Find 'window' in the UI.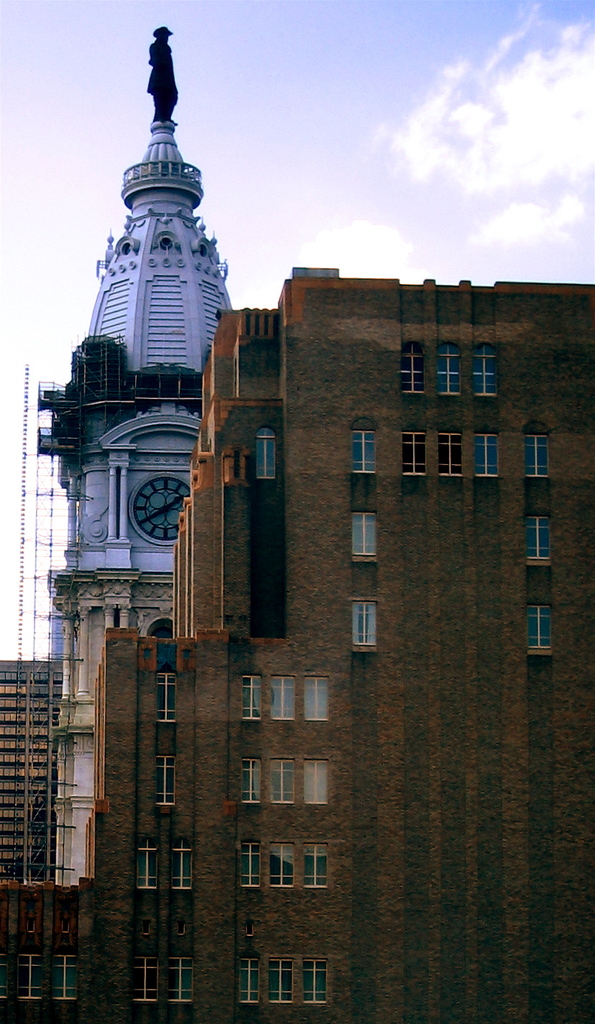
UI element at [left=269, top=842, right=296, bottom=886].
